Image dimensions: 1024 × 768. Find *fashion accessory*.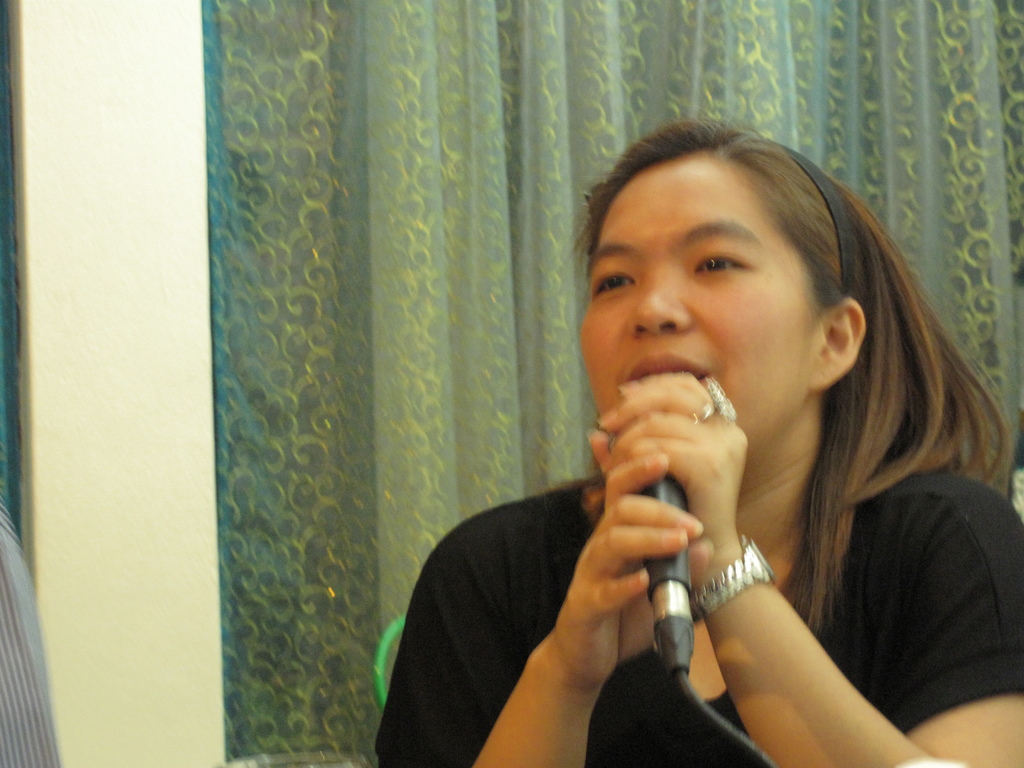
[694,531,779,620].
